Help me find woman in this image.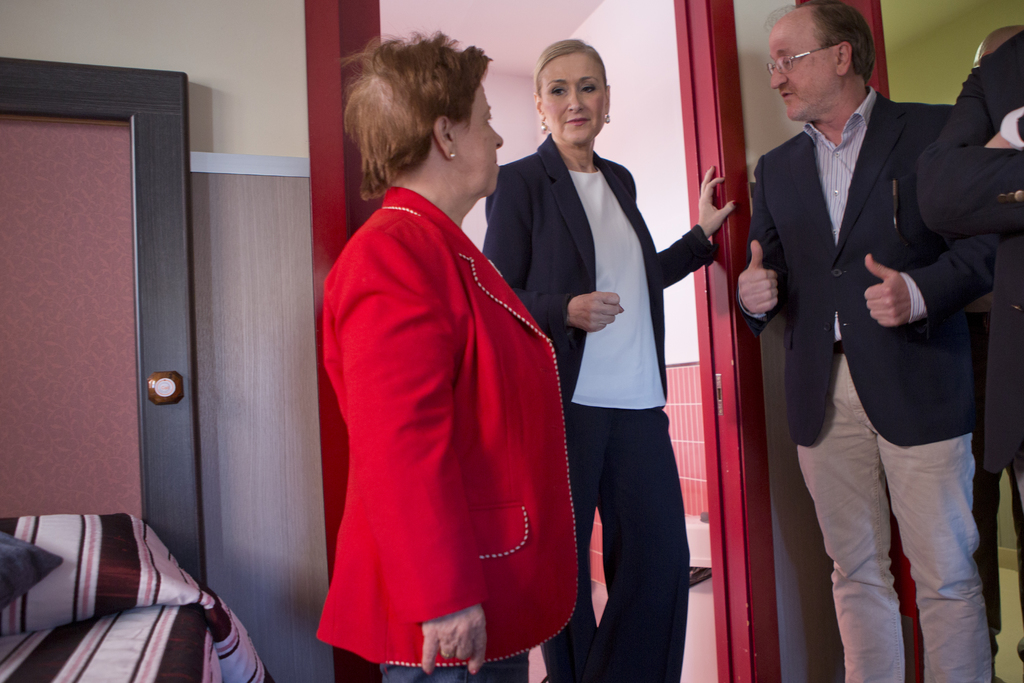
Found it: left=316, top=29, right=568, bottom=682.
